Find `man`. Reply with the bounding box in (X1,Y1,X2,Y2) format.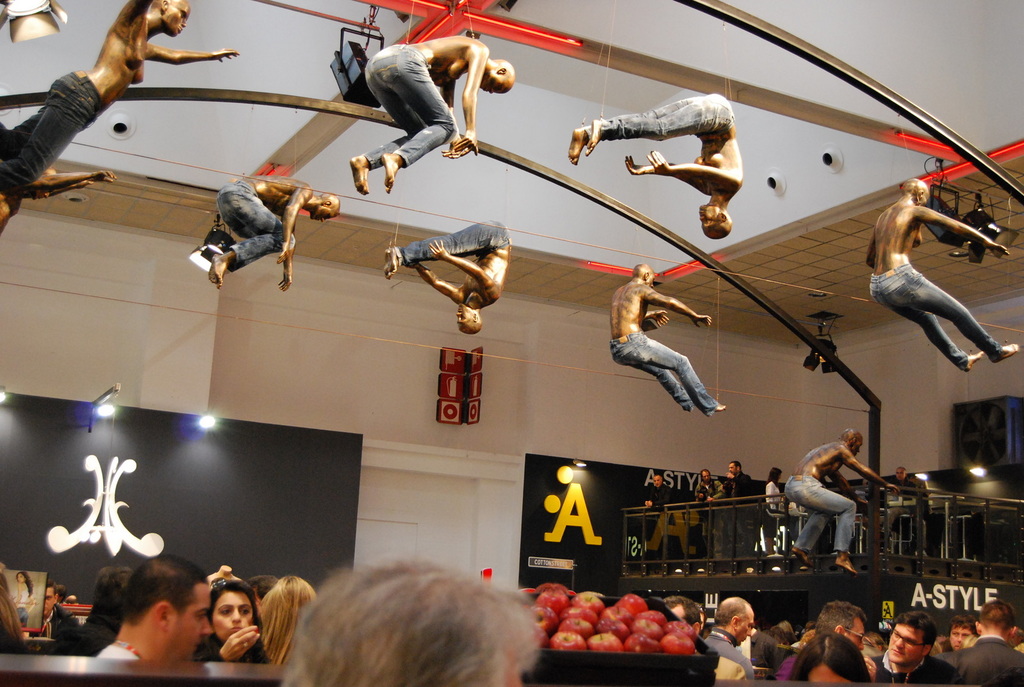
(604,261,728,415).
